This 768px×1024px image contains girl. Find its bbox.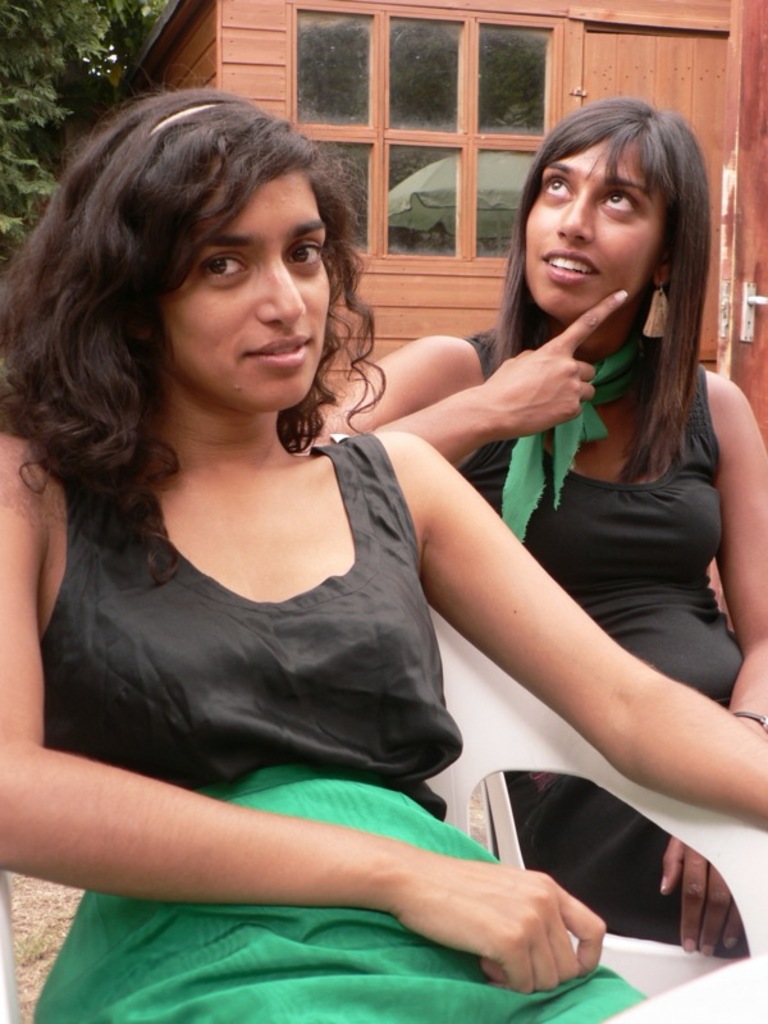
left=0, top=67, right=767, bottom=1023.
